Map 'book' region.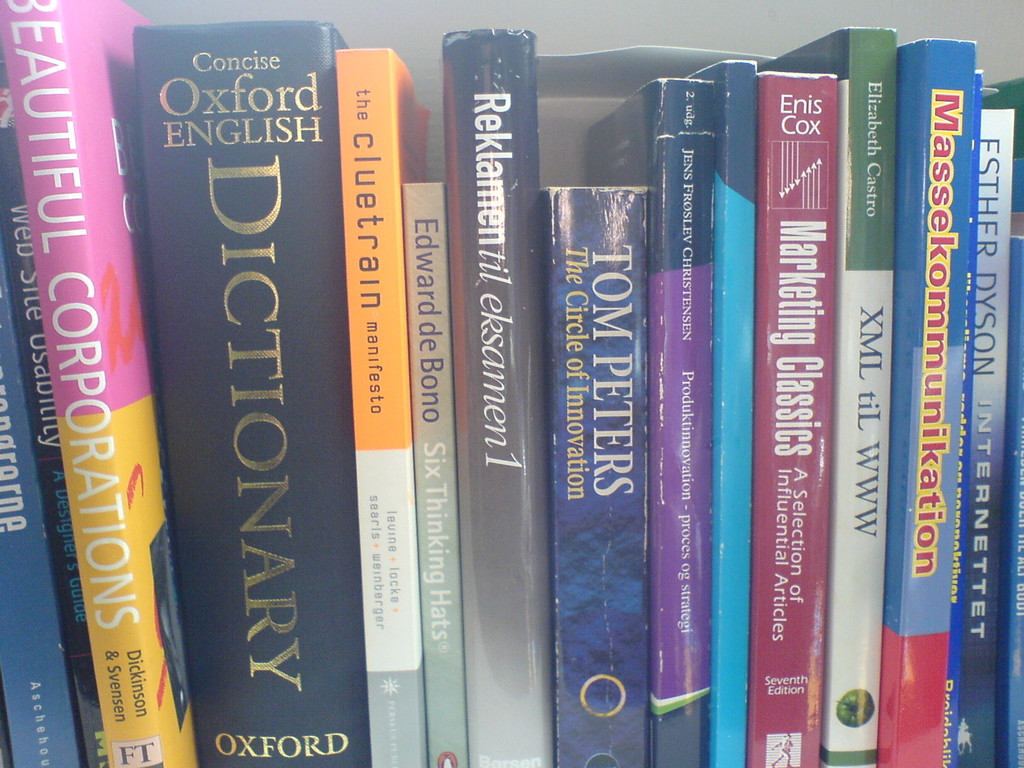
Mapped to pyautogui.locateOnScreen(5, 0, 201, 767).
